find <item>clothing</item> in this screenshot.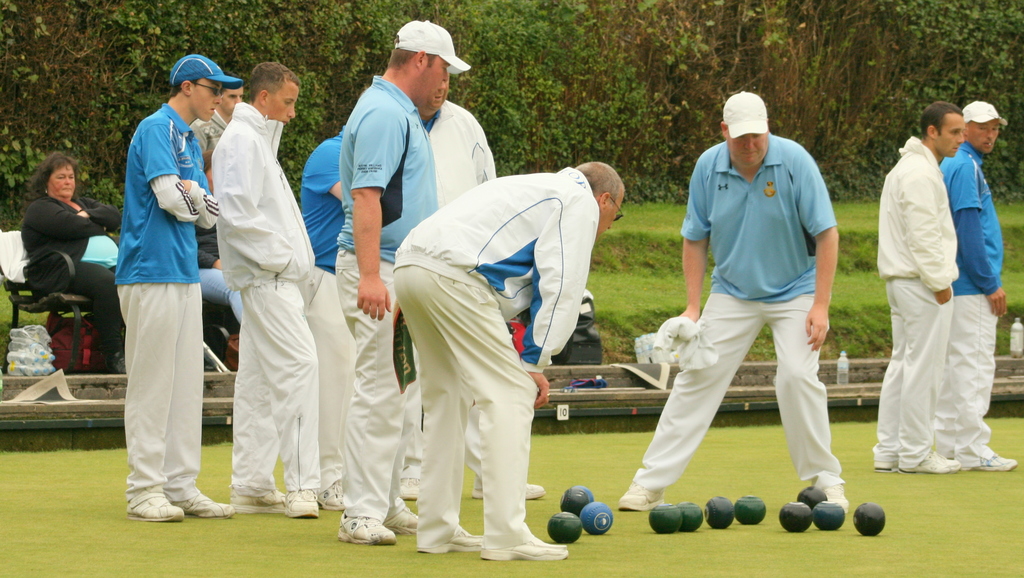
The bounding box for <item>clothing</item> is (left=109, top=98, right=214, bottom=498).
